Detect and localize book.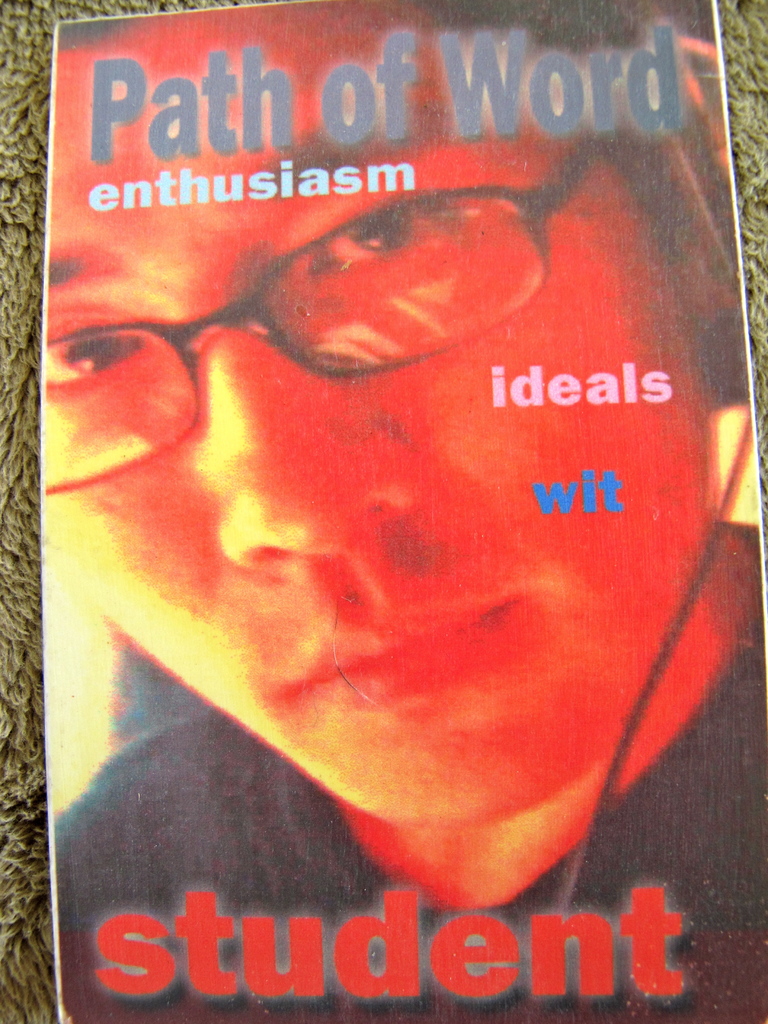
Localized at (40, 0, 767, 1023).
